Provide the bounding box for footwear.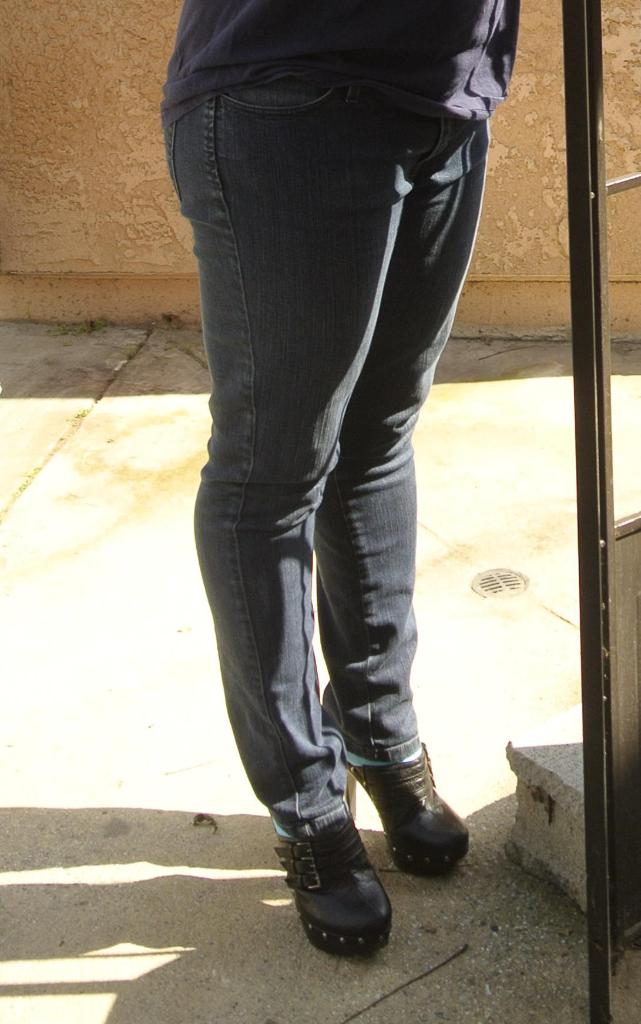
(x1=264, y1=809, x2=396, y2=957).
